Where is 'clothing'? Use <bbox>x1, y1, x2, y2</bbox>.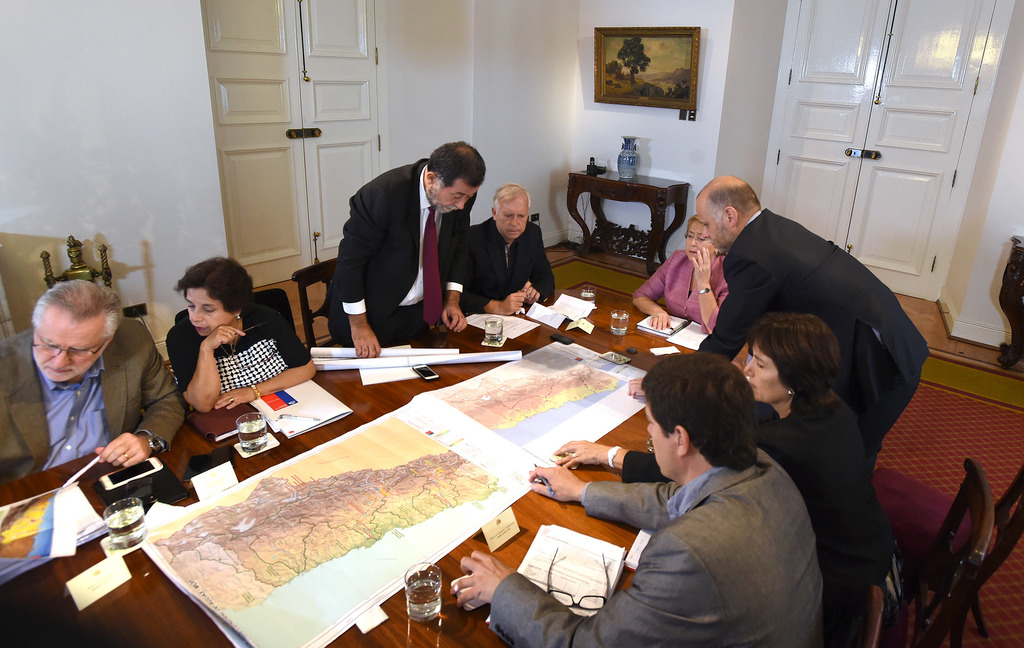
<bbox>165, 301, 311, 397</bbox>.
